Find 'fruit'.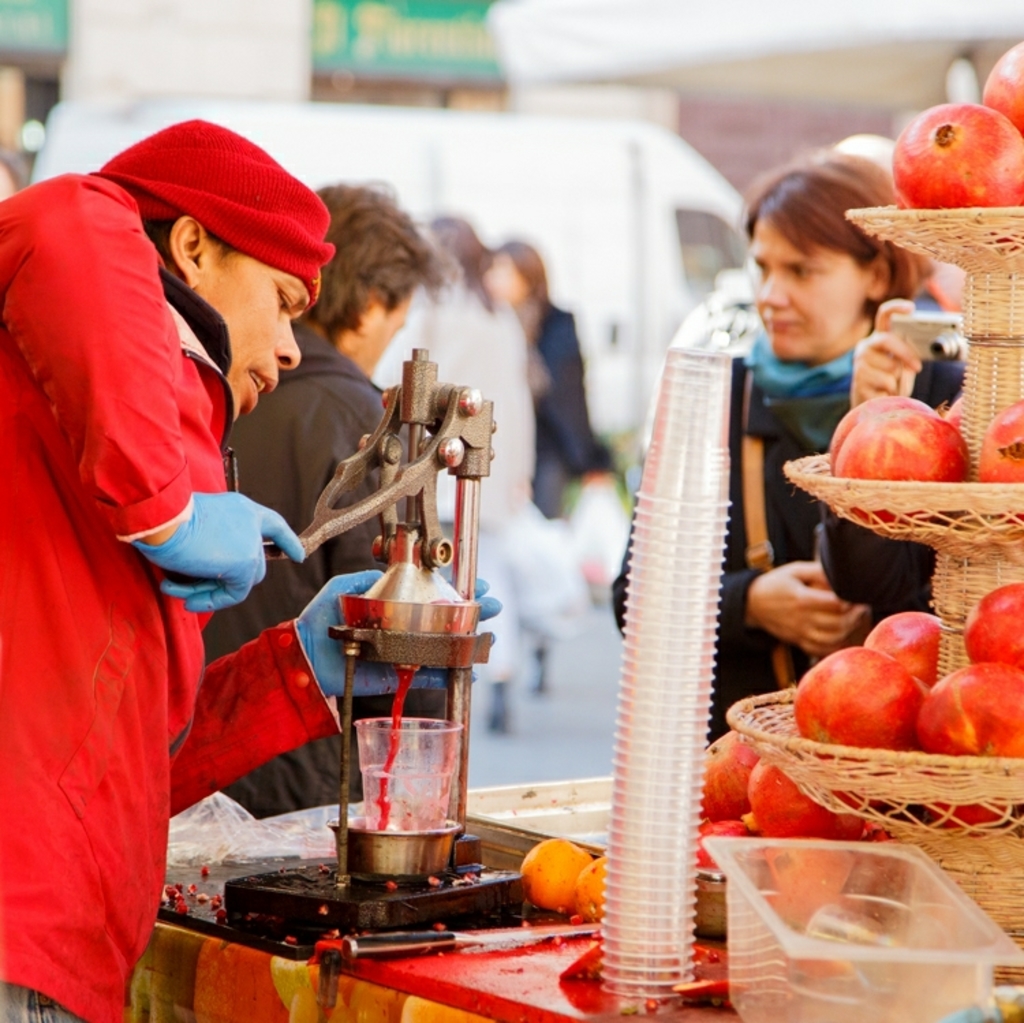
x1=831 y1=395 x2=935 y2=453.
